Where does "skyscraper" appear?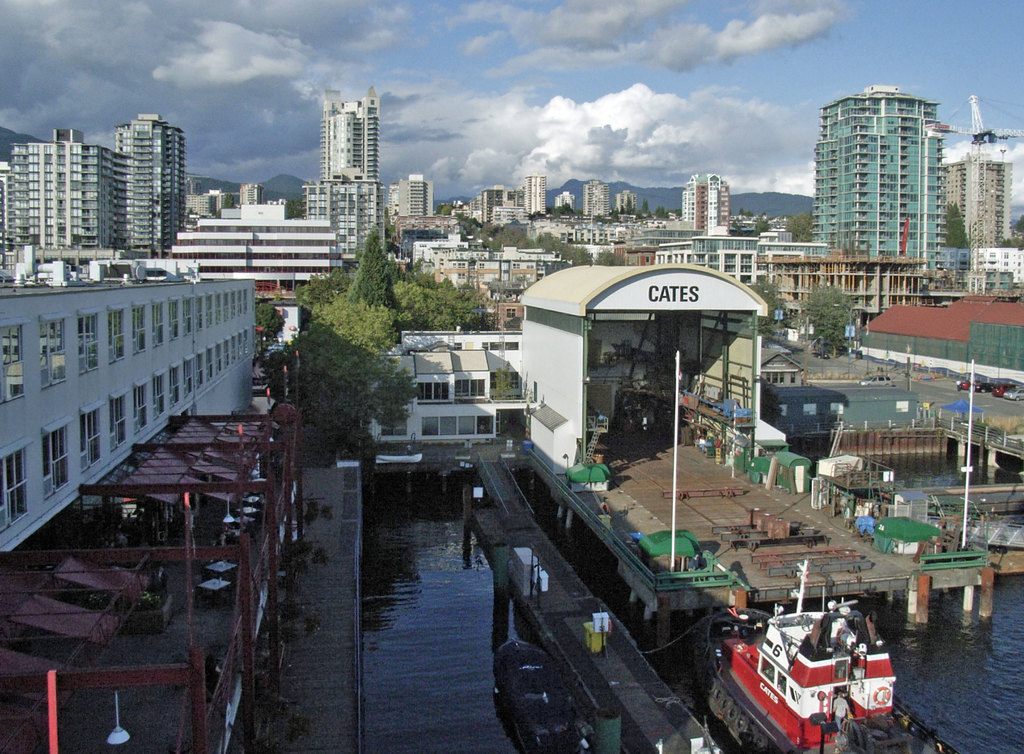
Appears at region(804, 73, 968, 285).
